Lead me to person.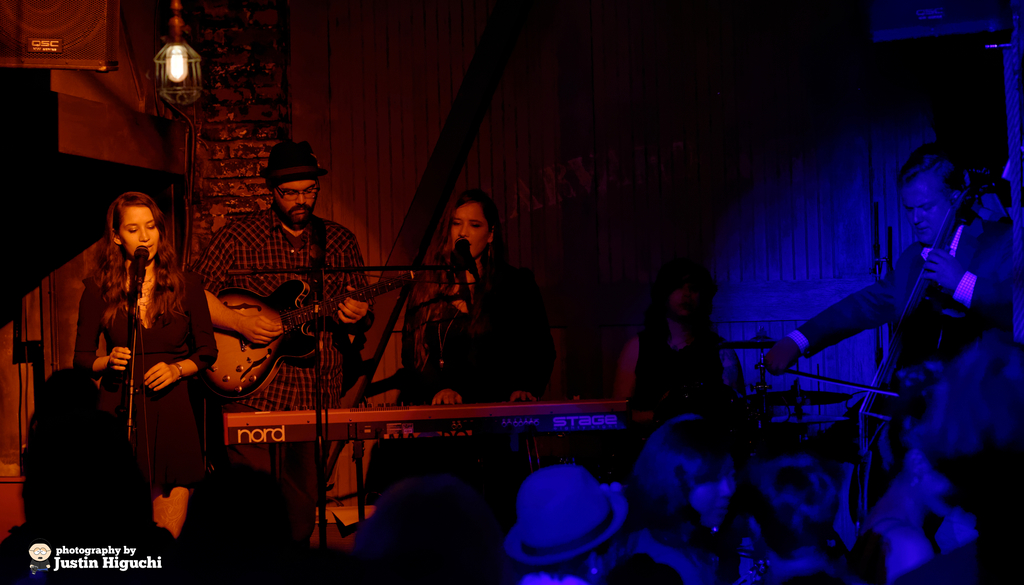
Lead to bbox=[524, 461, 627, 581].
